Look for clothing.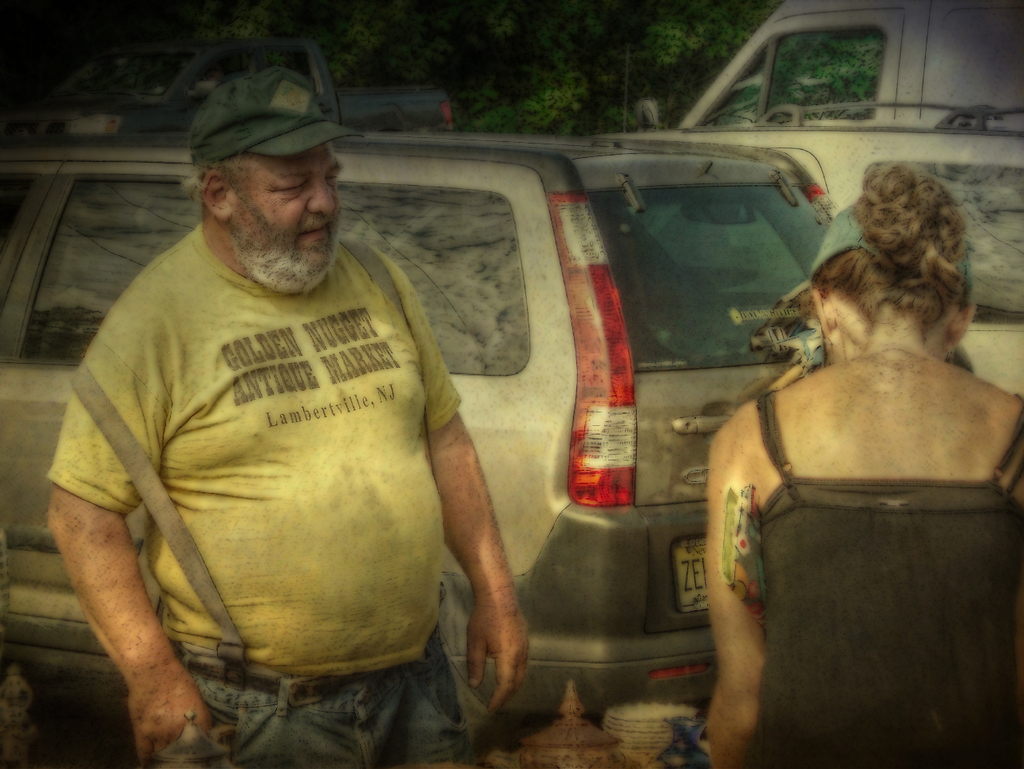
Found: 75 191 482 723.
